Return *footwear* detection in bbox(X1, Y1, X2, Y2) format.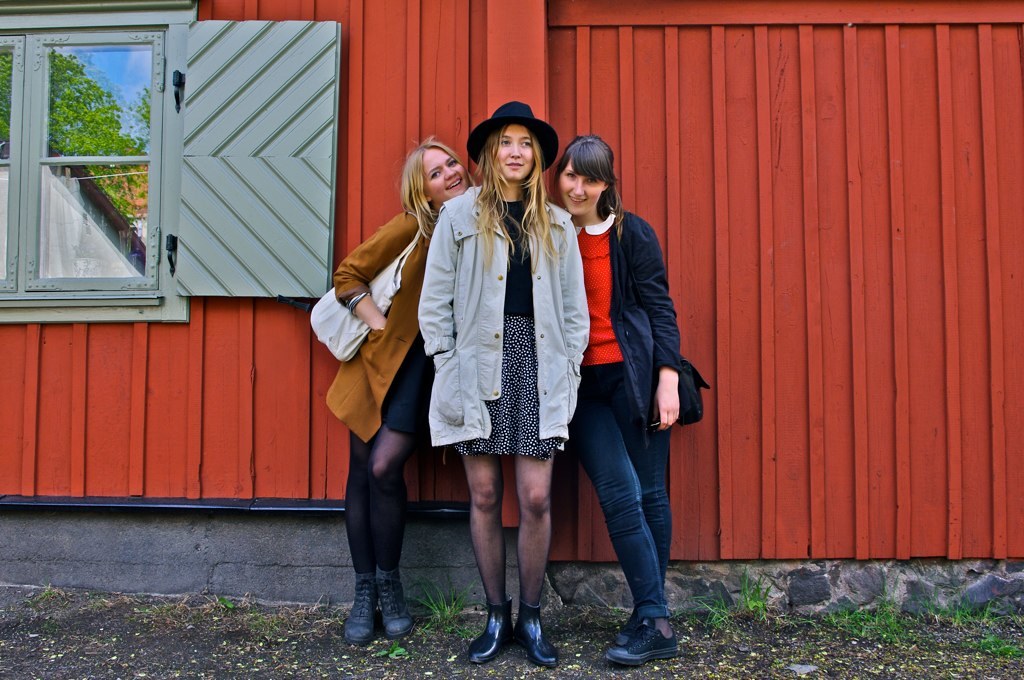
bbox(464, 603, 512, 666).
